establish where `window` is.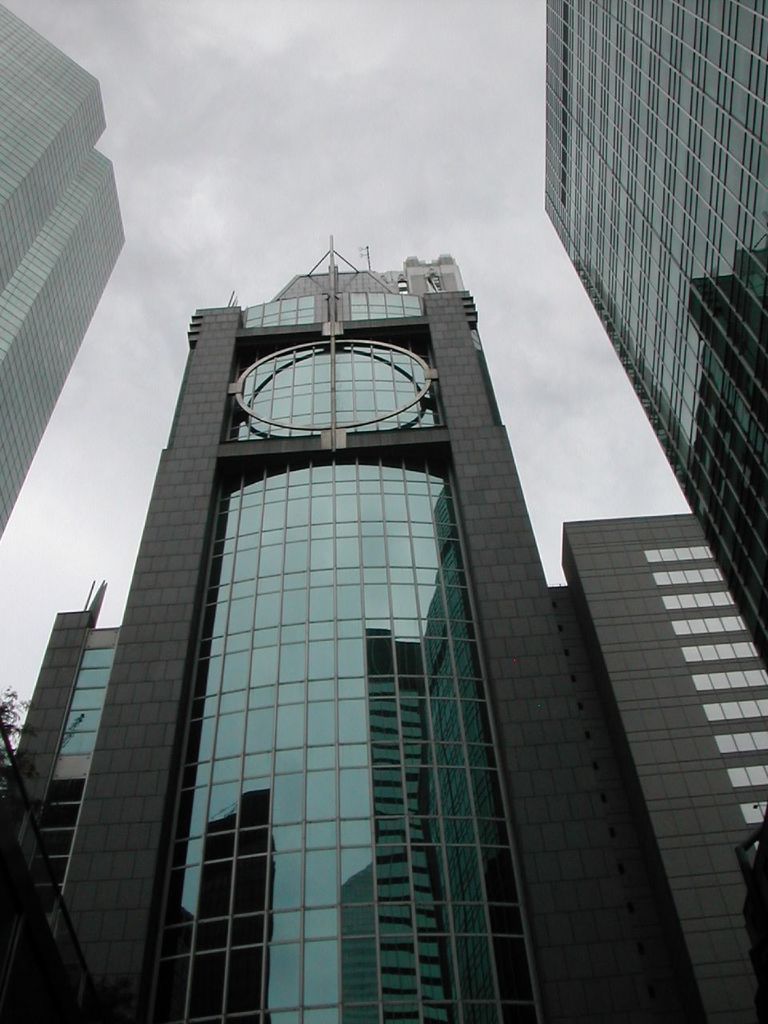
Established at <box>146,459,549,1023</box>.
